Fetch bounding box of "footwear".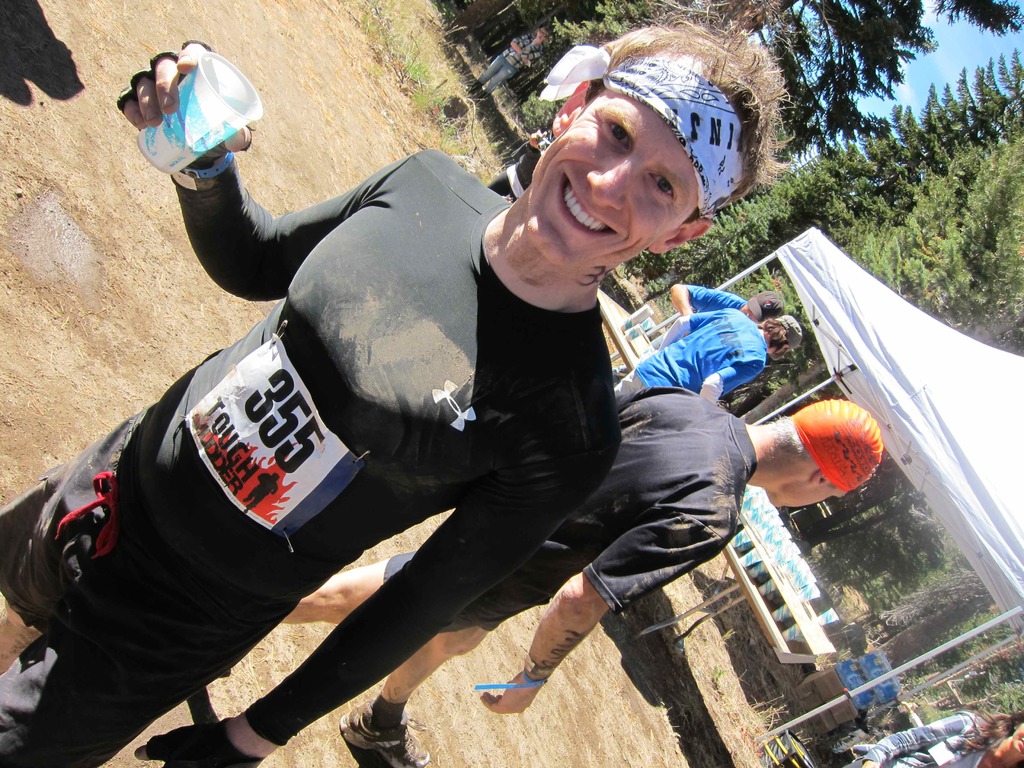
Bbox: <region>339, 701, 433, 767</region>.
